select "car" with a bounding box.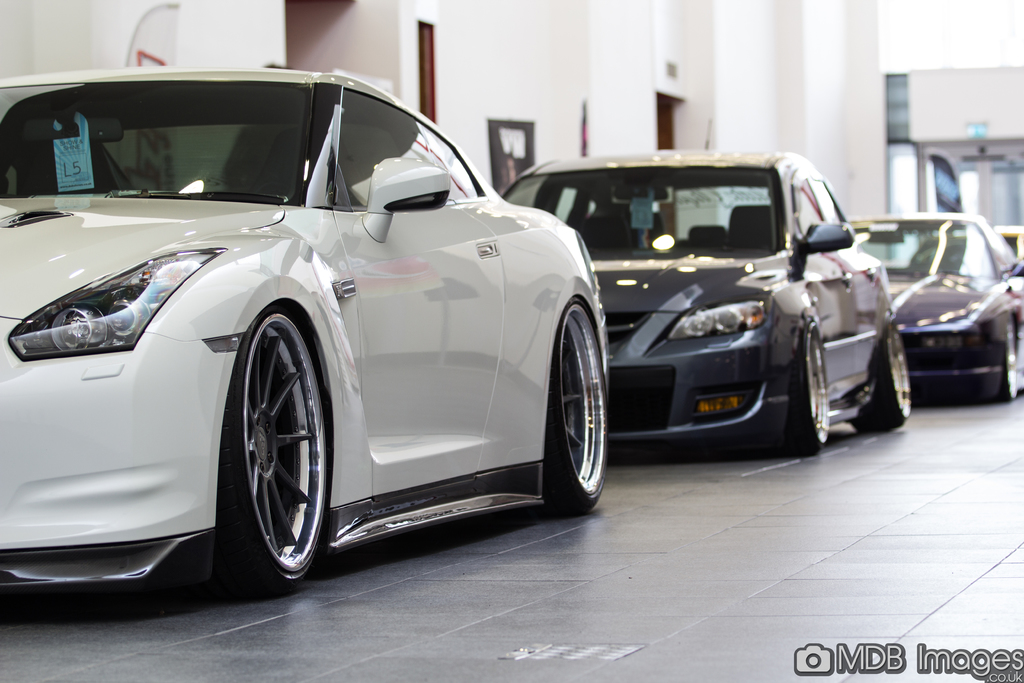
0, 67, 611, 606.
